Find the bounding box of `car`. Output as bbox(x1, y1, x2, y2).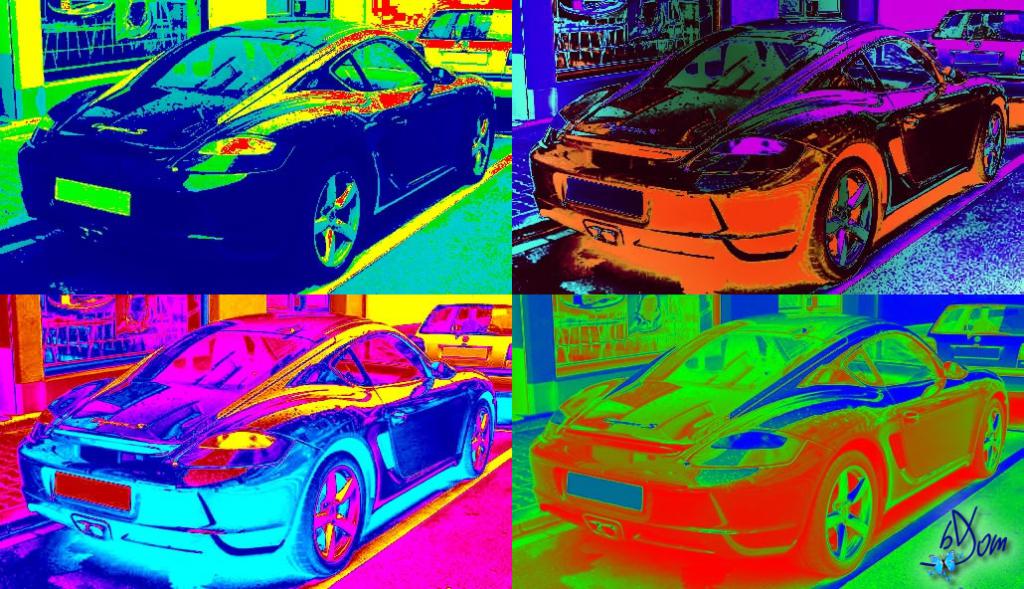
bbox(529, 318, 1014, 584).
